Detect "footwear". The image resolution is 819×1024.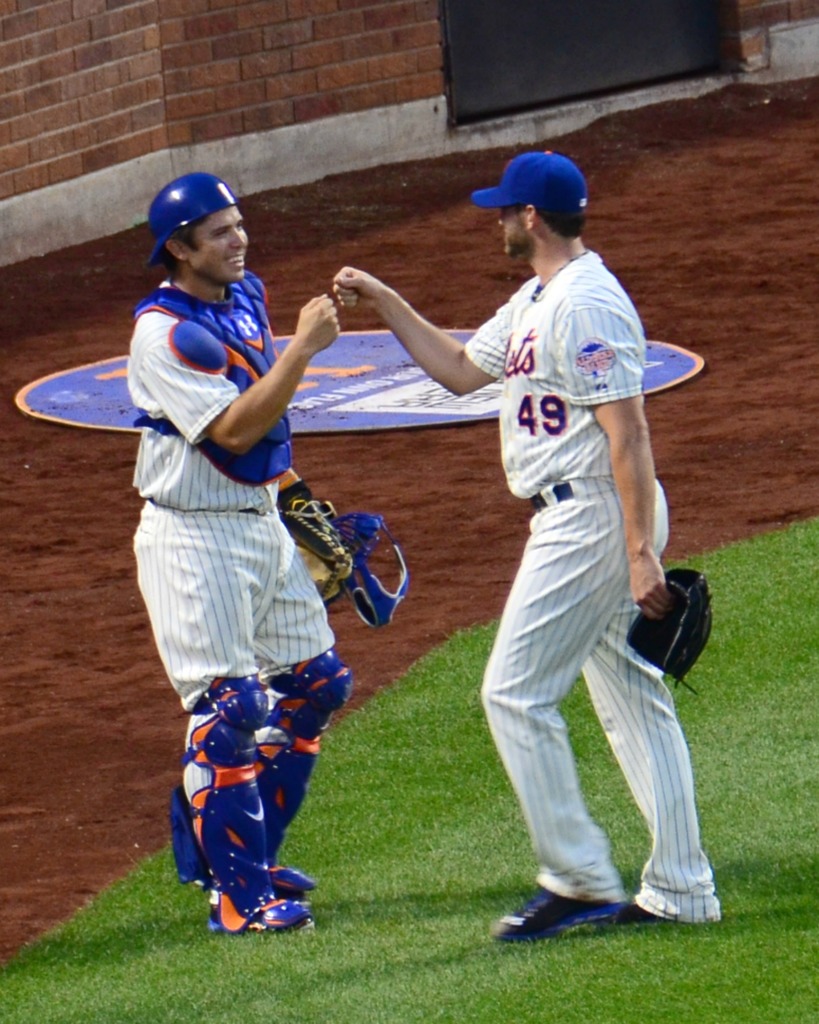
{"left": 612, "top": 901, "right": 675, "bottom": 924}.
